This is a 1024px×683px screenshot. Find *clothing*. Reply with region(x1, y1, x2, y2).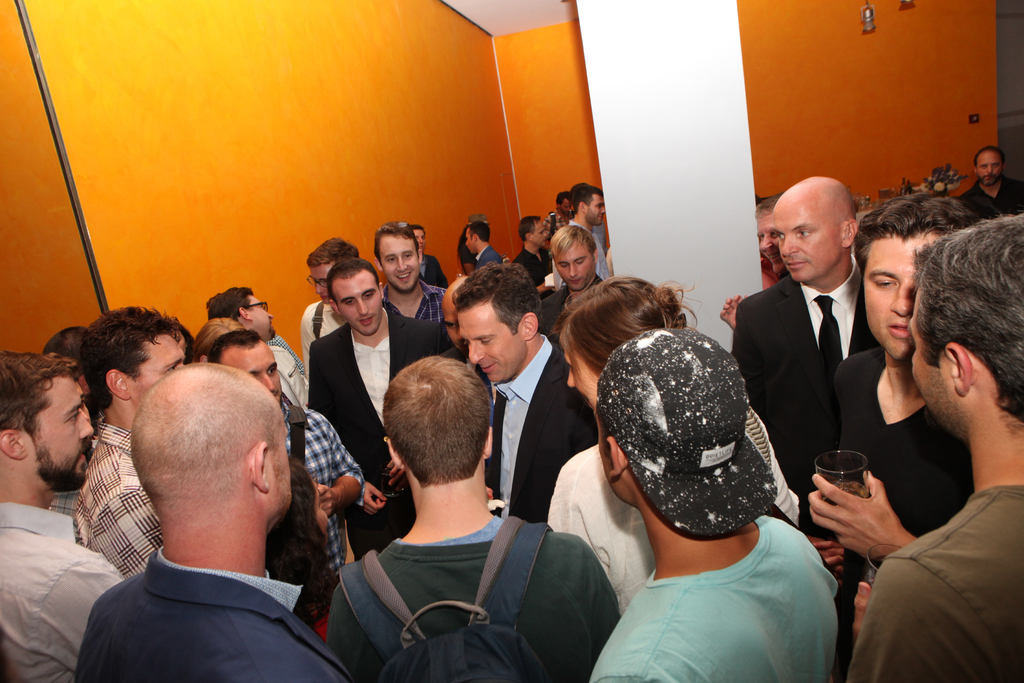
region(530, 273, 609, 361).
